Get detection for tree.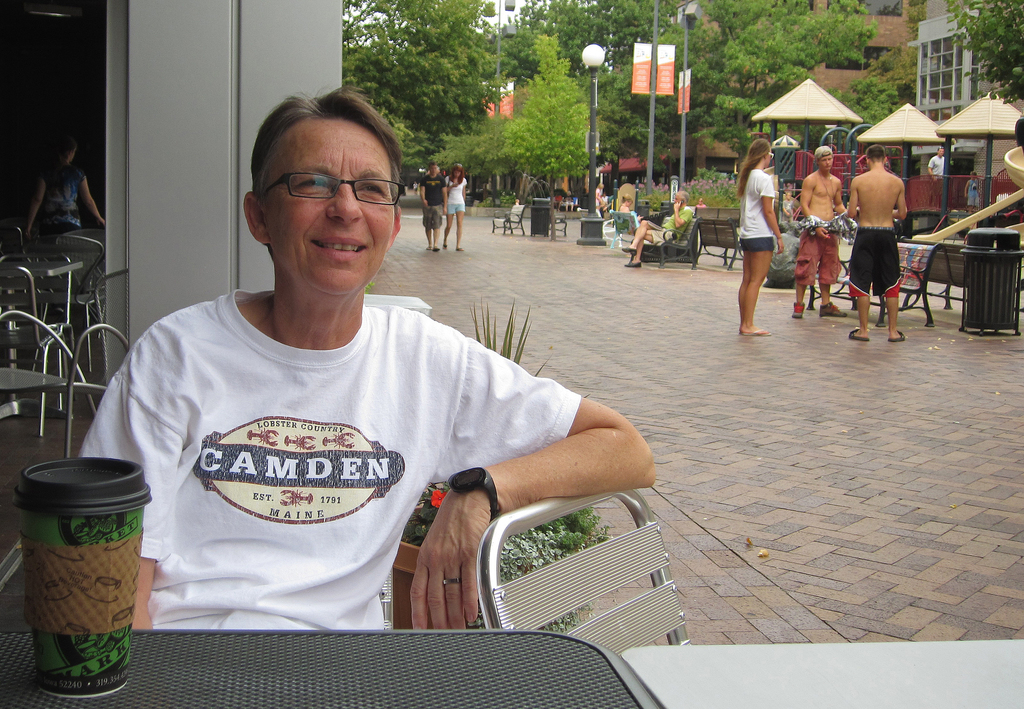
Detection: box=[968, 0, 1023, 117].
